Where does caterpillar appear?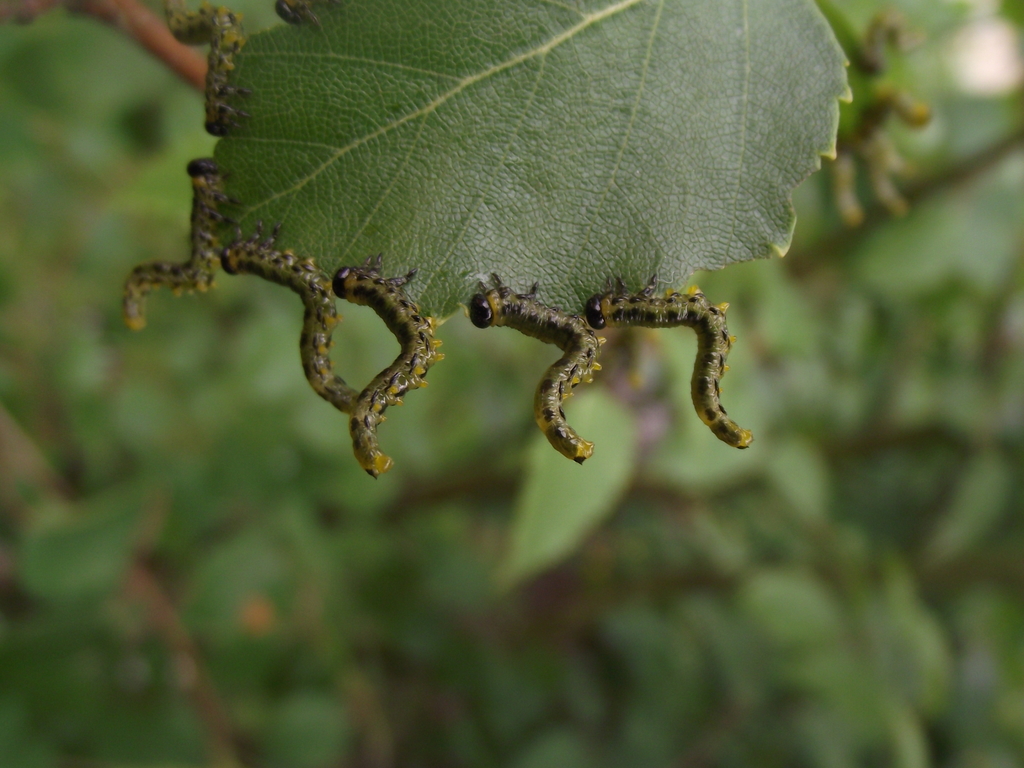
Appears at locate(589, 274, 753, 446).
